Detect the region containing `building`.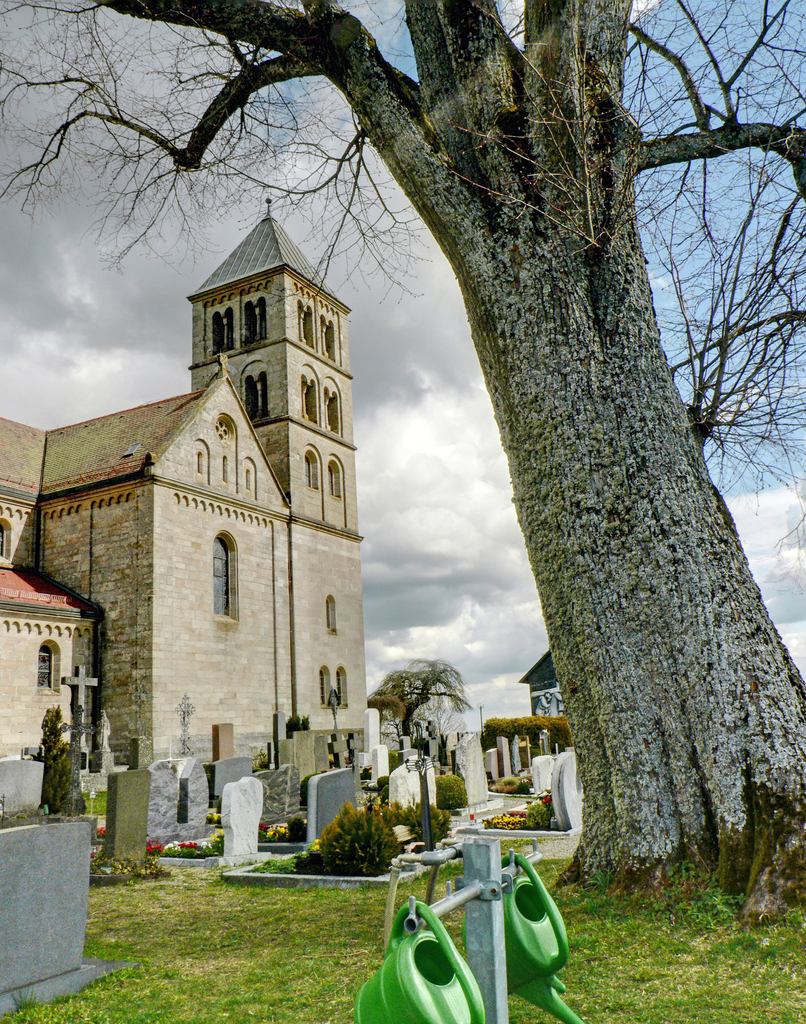
0/197/365/824.
